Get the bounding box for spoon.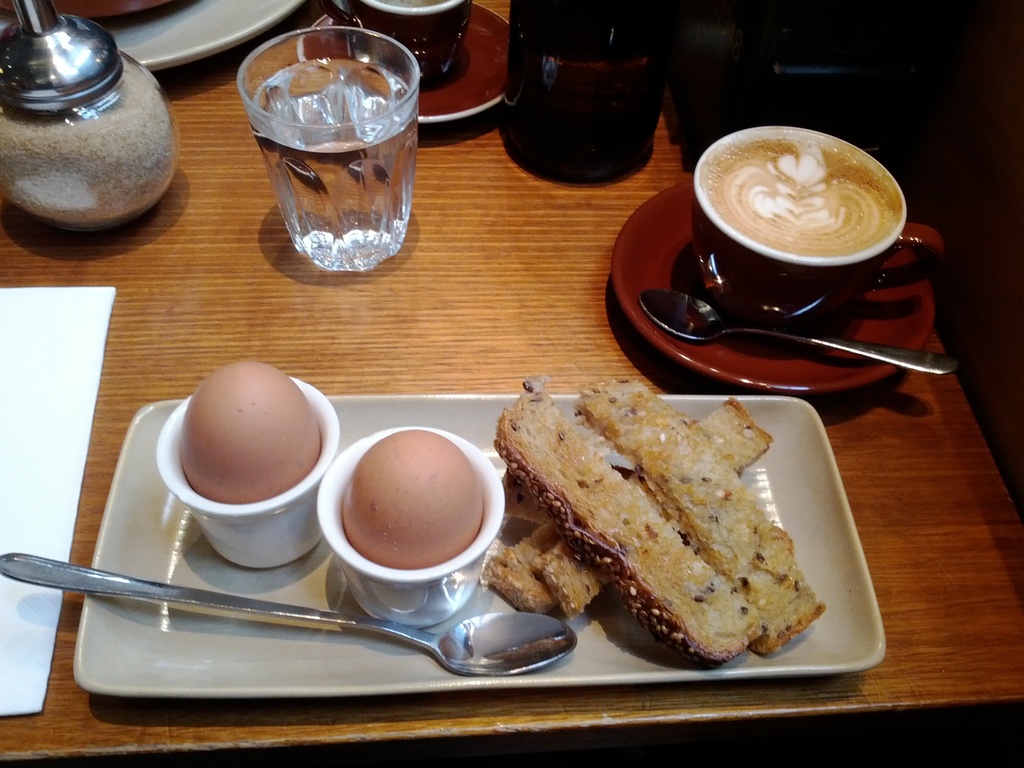
box=[0, 552, 578, 678].
